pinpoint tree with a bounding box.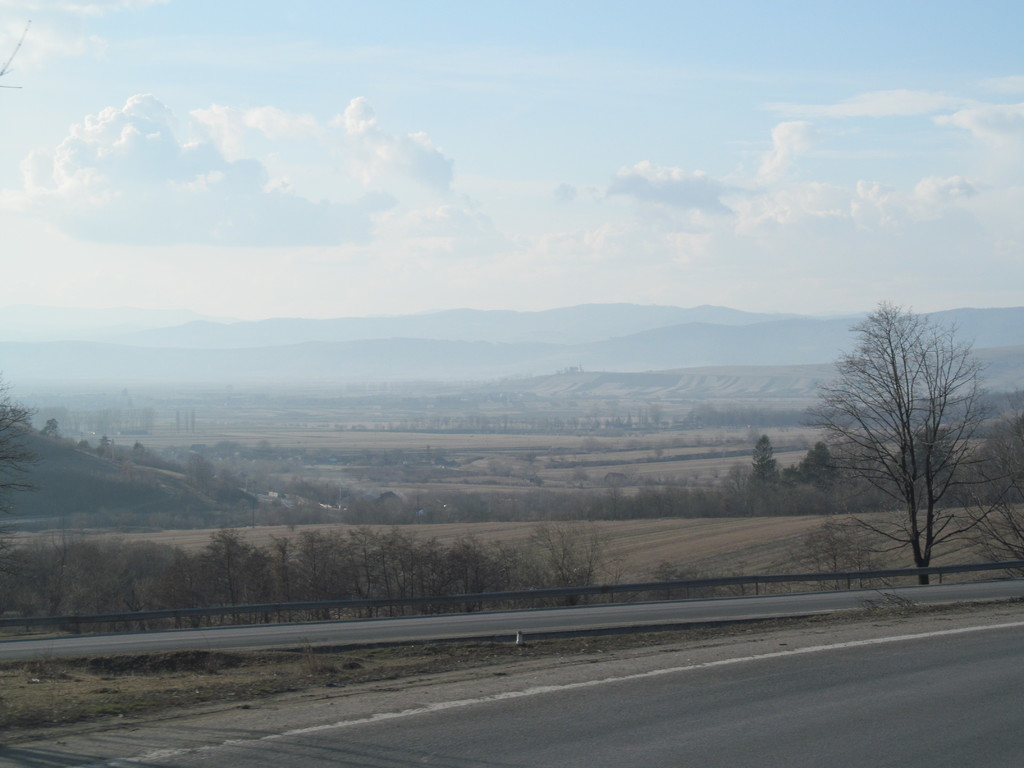
region(266, 535, 296, 614).
